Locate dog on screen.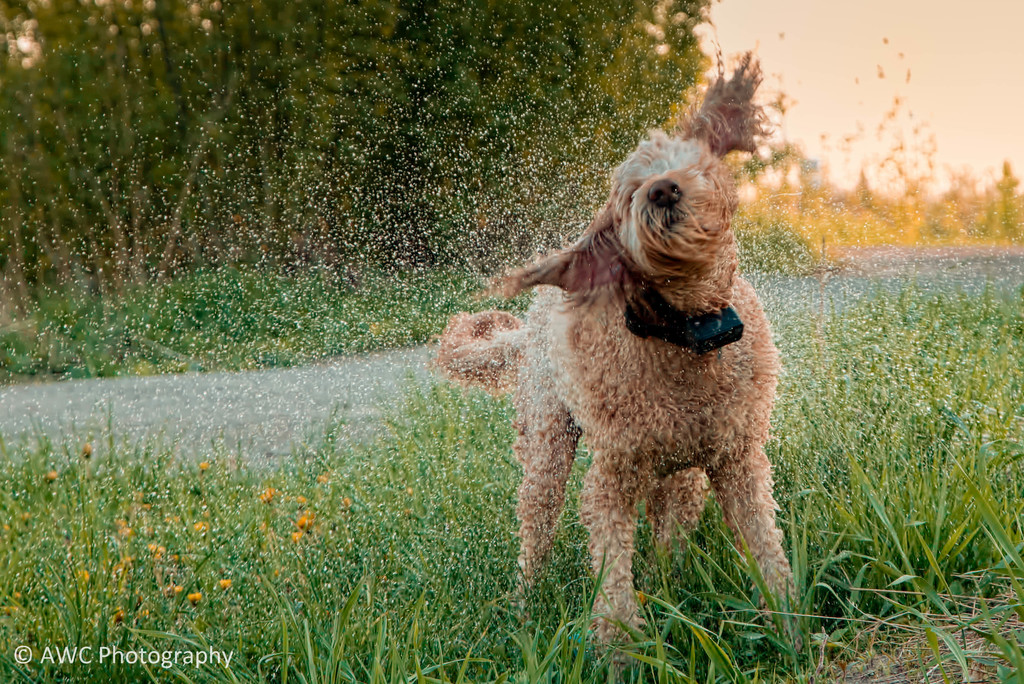
On screen at left=436, top=42, right=800, bottom=666.
